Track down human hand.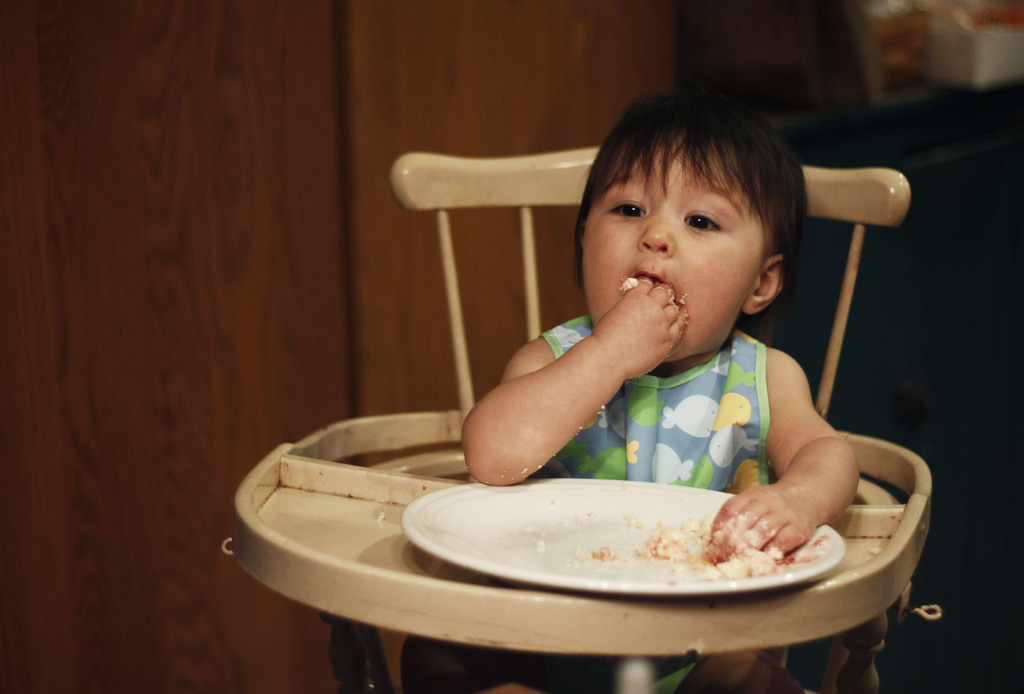
Tracked to box=[589, 271, 691, 381].
